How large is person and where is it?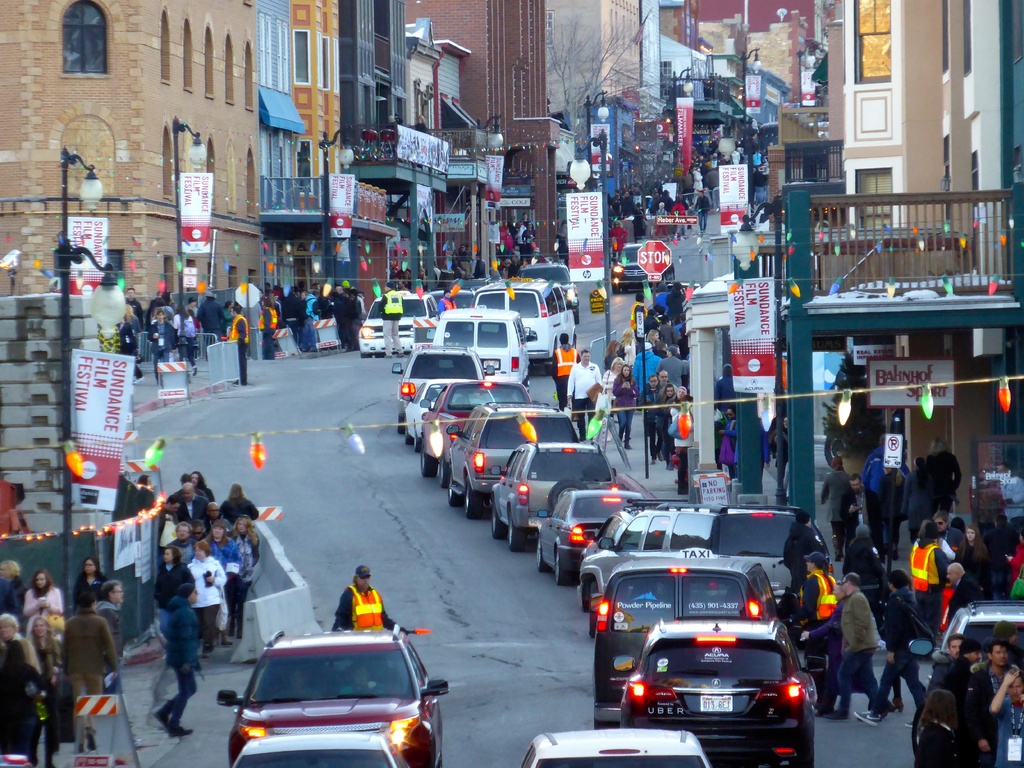
Bounding box: rect(397, 264, 406, 294).
